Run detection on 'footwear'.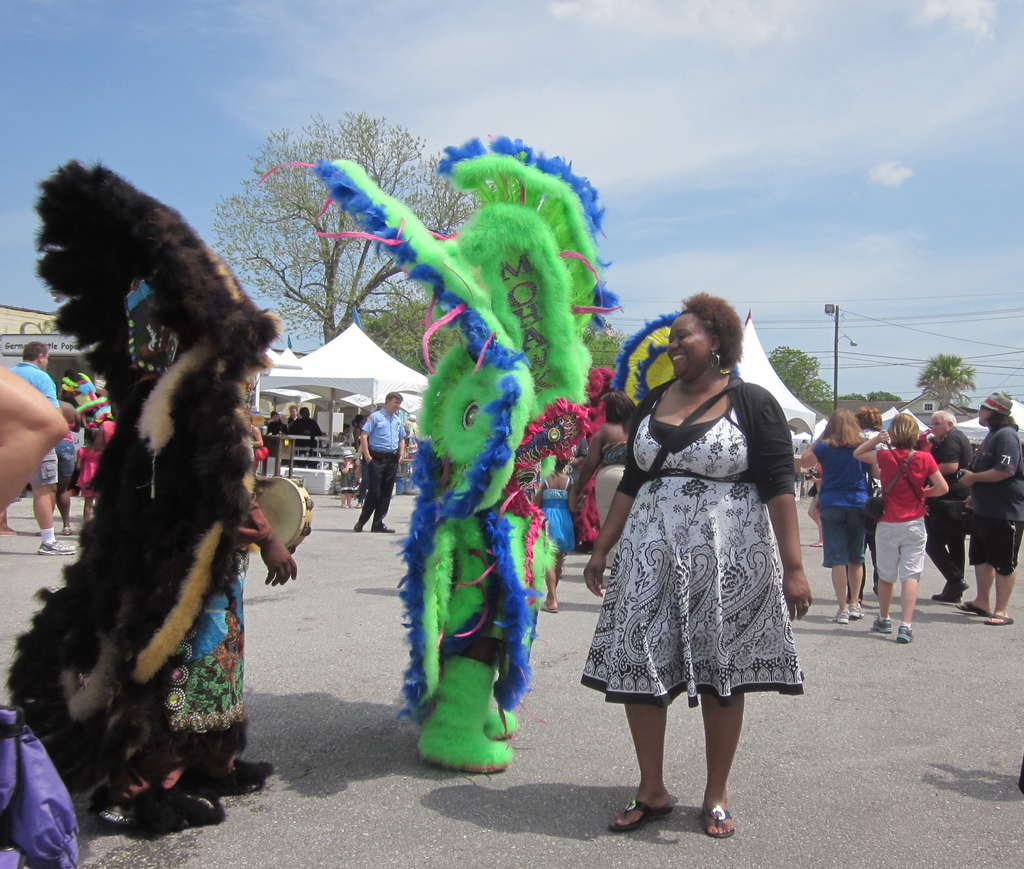
Result: (957, 594, 988, 631).
